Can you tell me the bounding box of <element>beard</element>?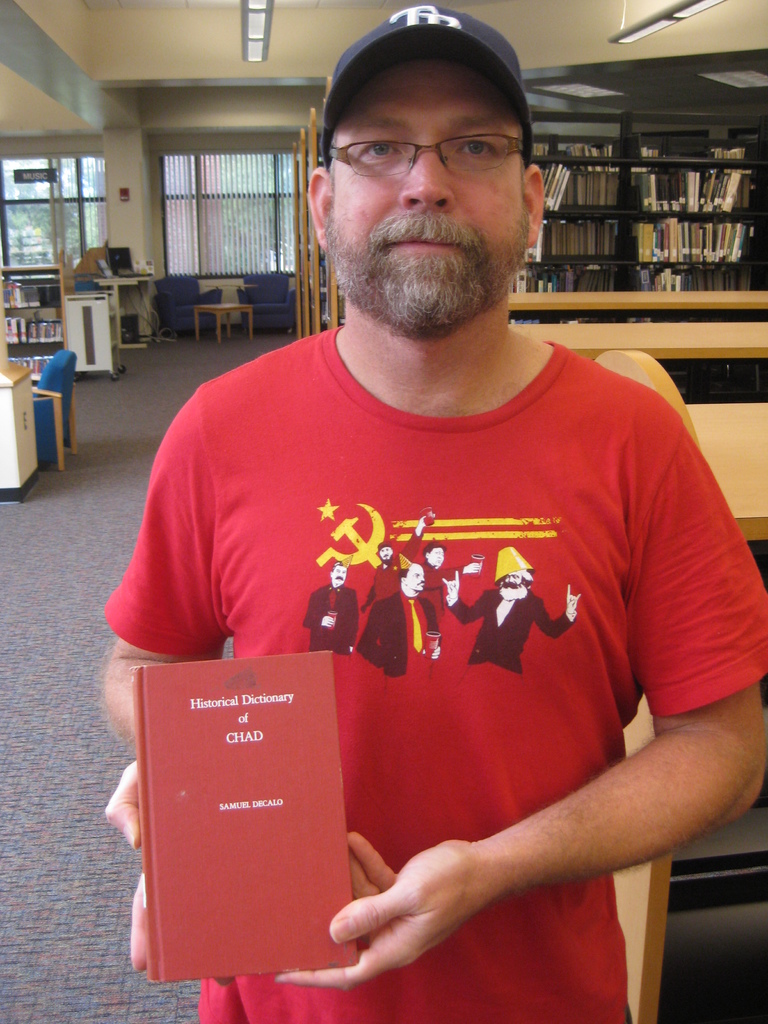
[320,208,529,340].
